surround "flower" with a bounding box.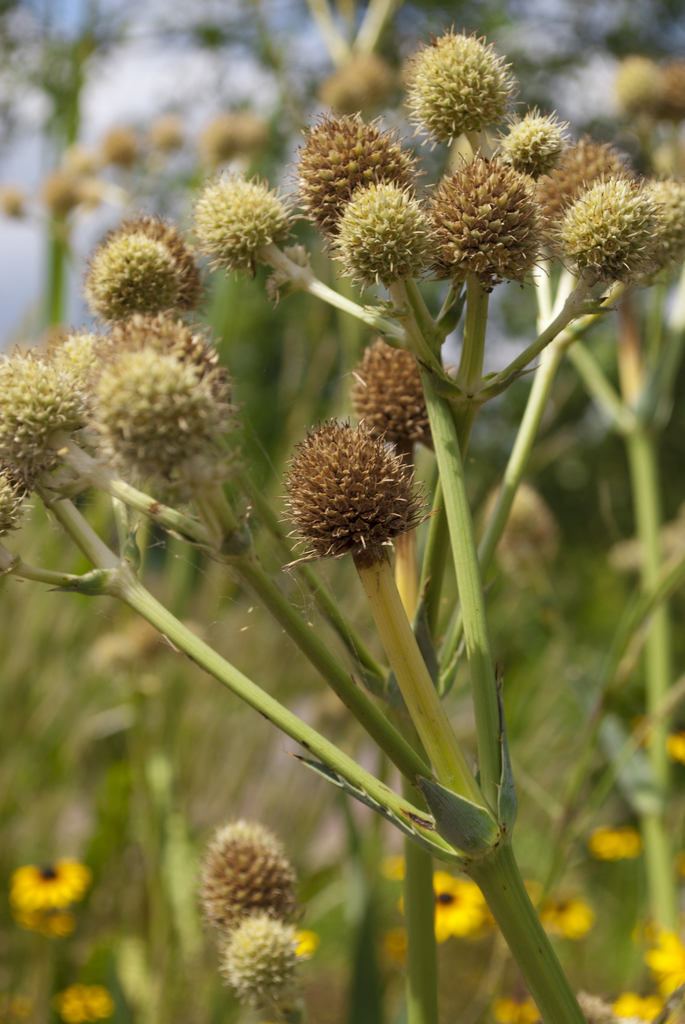
(x1=8, y1=860, x2=83, y2=917).
